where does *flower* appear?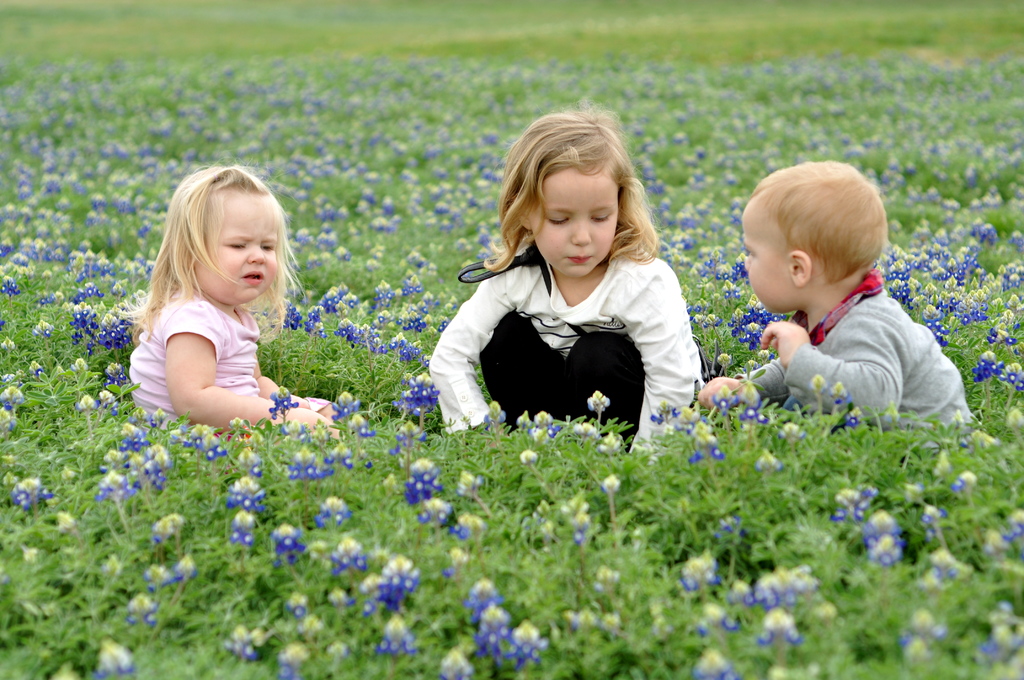
Appears at (691, 649, 739, 679).
